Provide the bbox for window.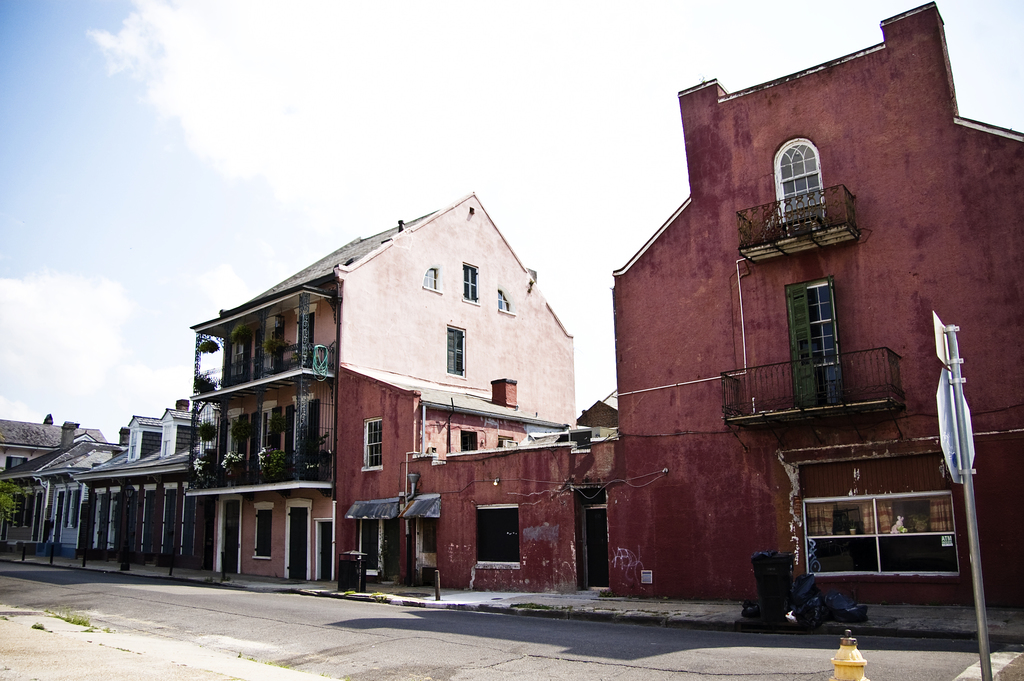
447:327:466:380.
